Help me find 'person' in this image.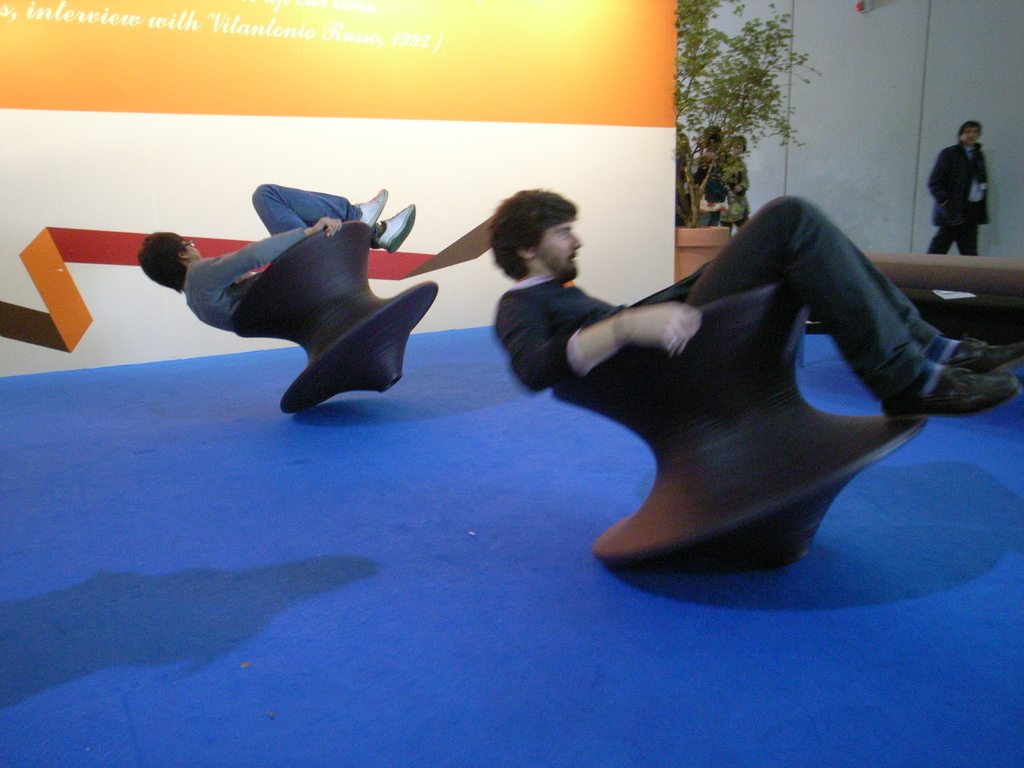
Found it: [x1=723, y1=130, x2=751, y2=223].
